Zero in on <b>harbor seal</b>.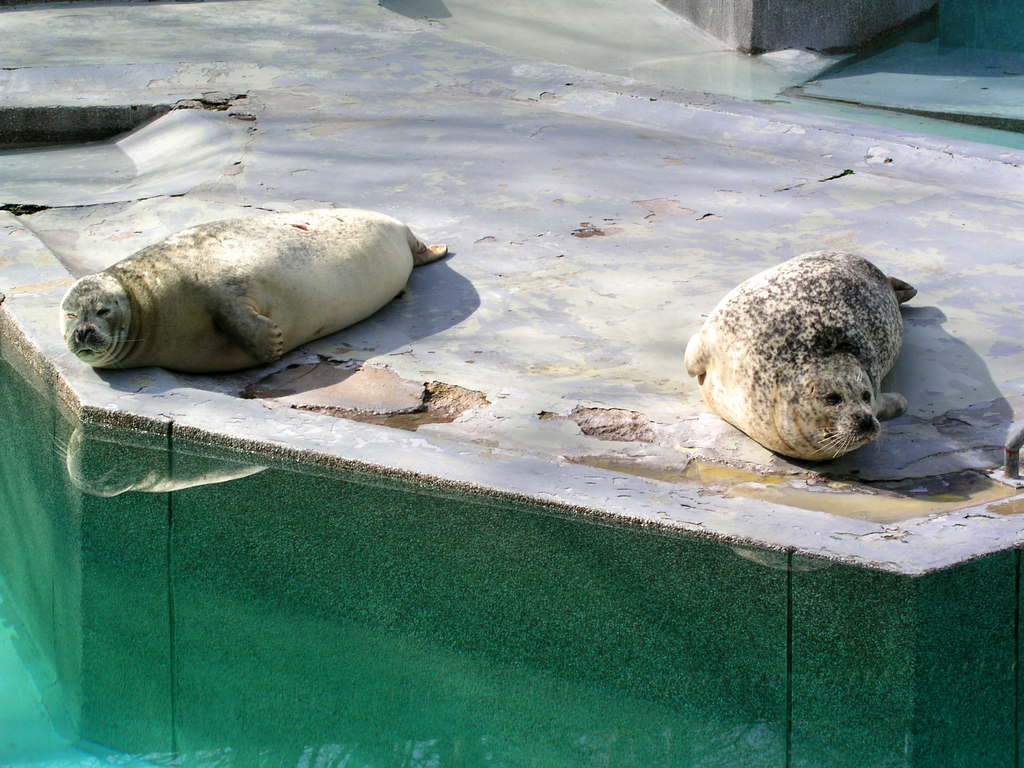
Zeroed in: [684, 250, 922, 464].
